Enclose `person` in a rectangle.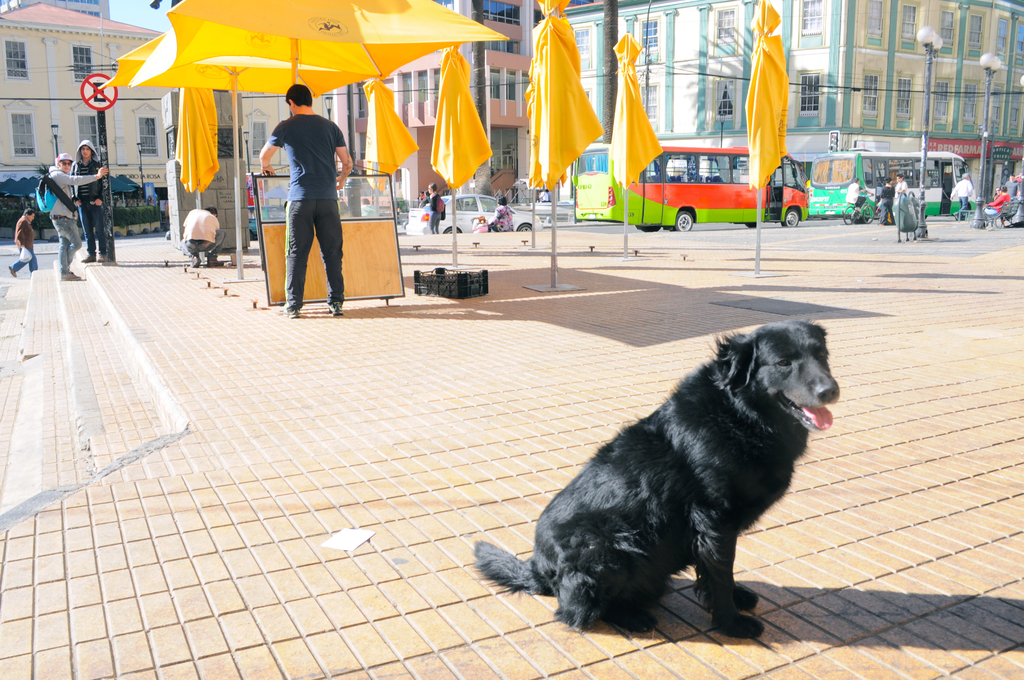
<box>259,63,347,316</box>.
